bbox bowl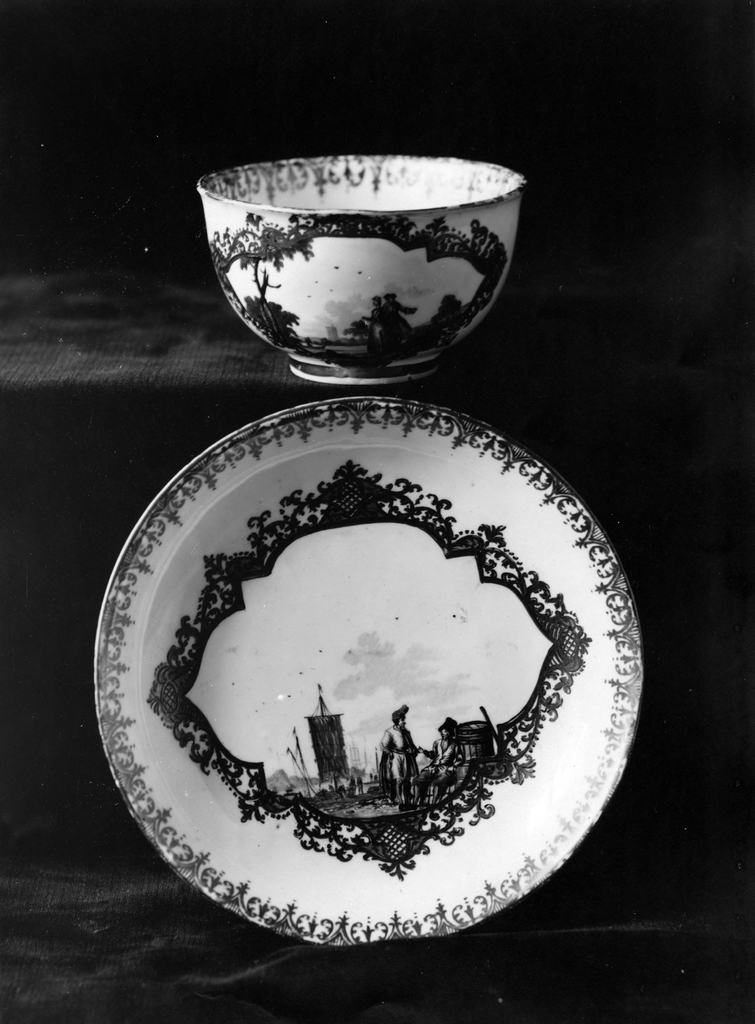
x1=199, y1=154, x2=524, y2=385
